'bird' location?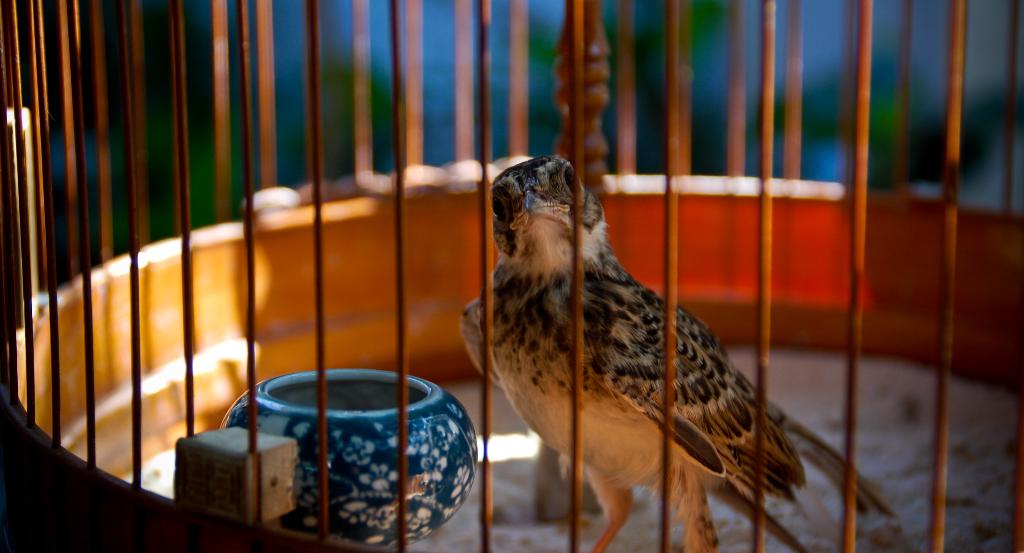
(left=475, top=167, right=833, bottom=552)
